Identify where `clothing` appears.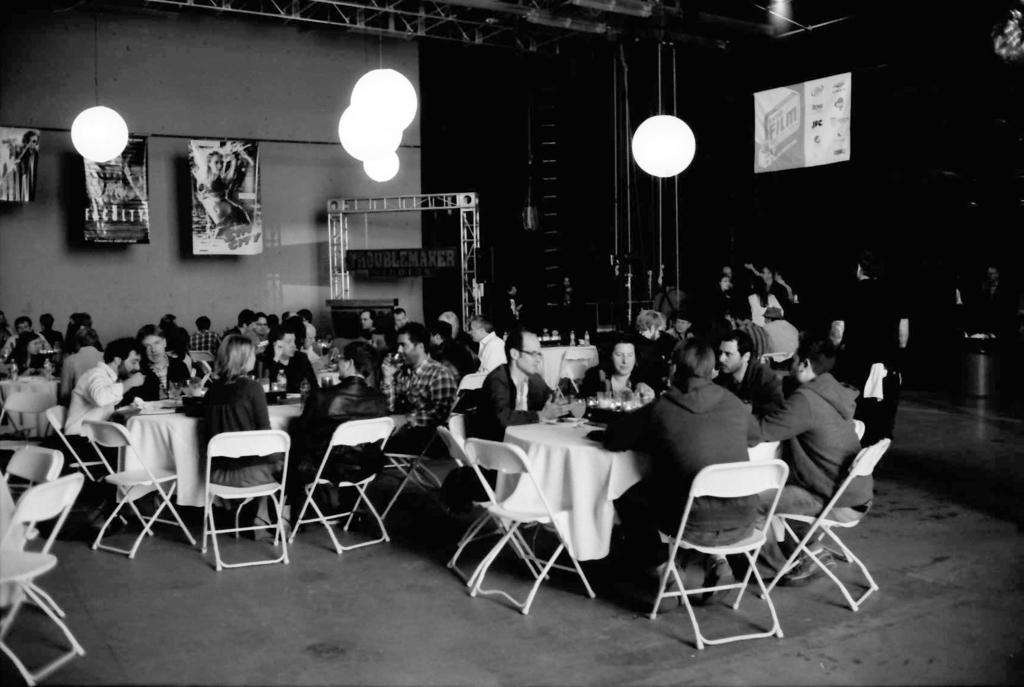
Appears at l=121, t=358, r=184, b=413.
